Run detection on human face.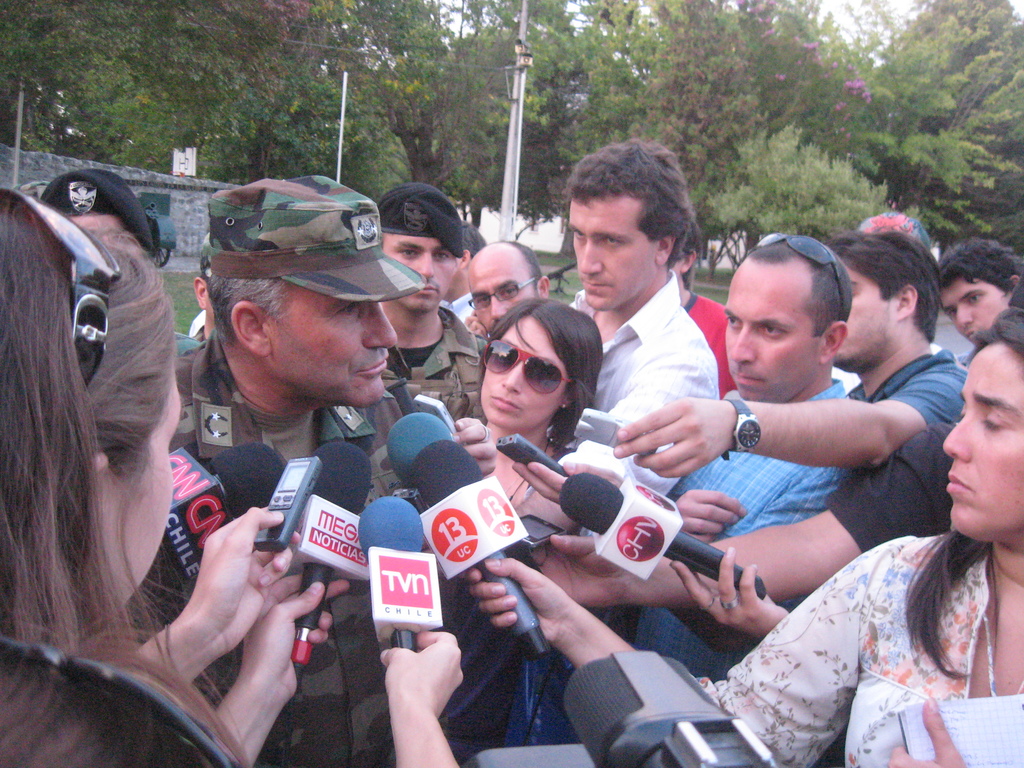
Result: detection(936, 278, 1005, 340).
